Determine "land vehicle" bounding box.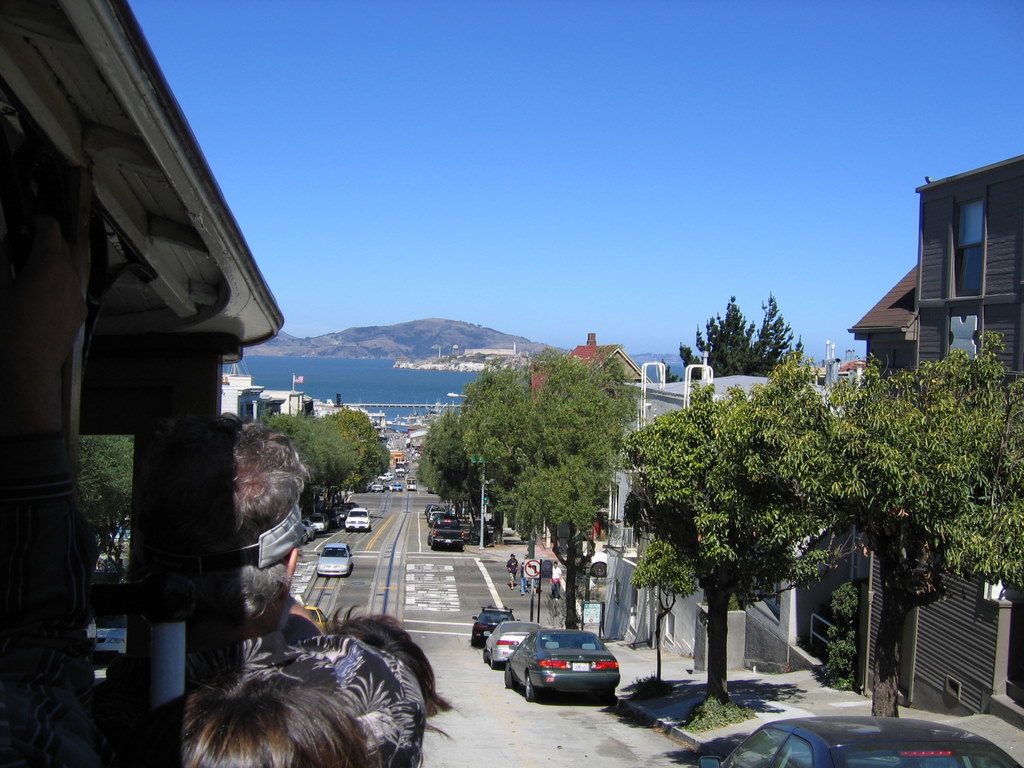
Determined: <region>303, 517, 316, 538</region>.
